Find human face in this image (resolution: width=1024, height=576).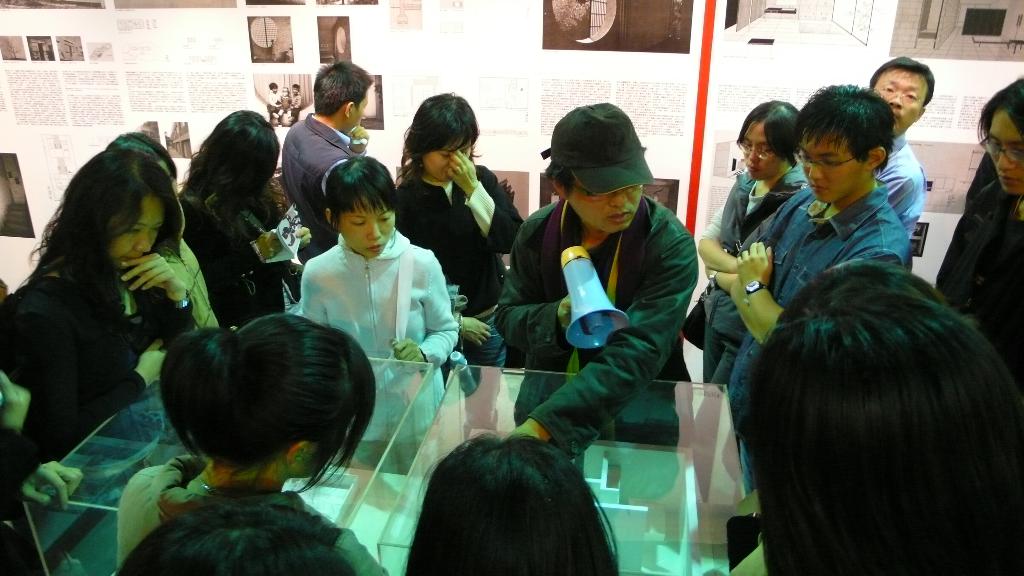
pyautogui.locateOnScreen(108, 186, 164, 269).
